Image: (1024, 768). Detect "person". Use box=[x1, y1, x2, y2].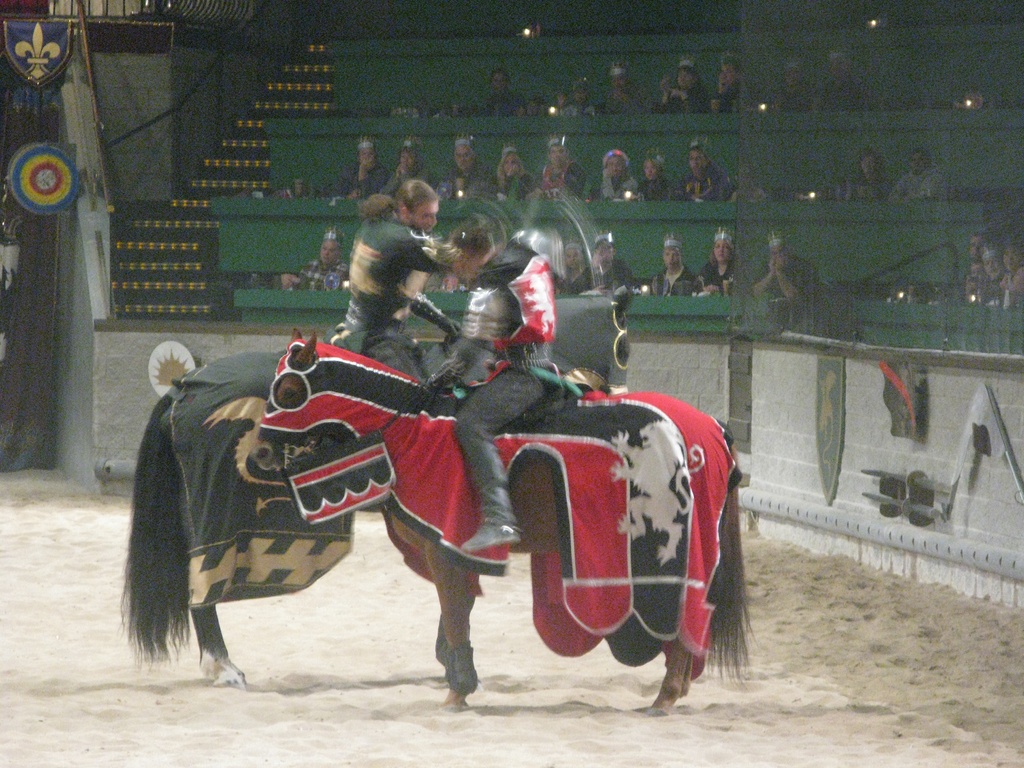
box=[324, 180, 469, 379].
